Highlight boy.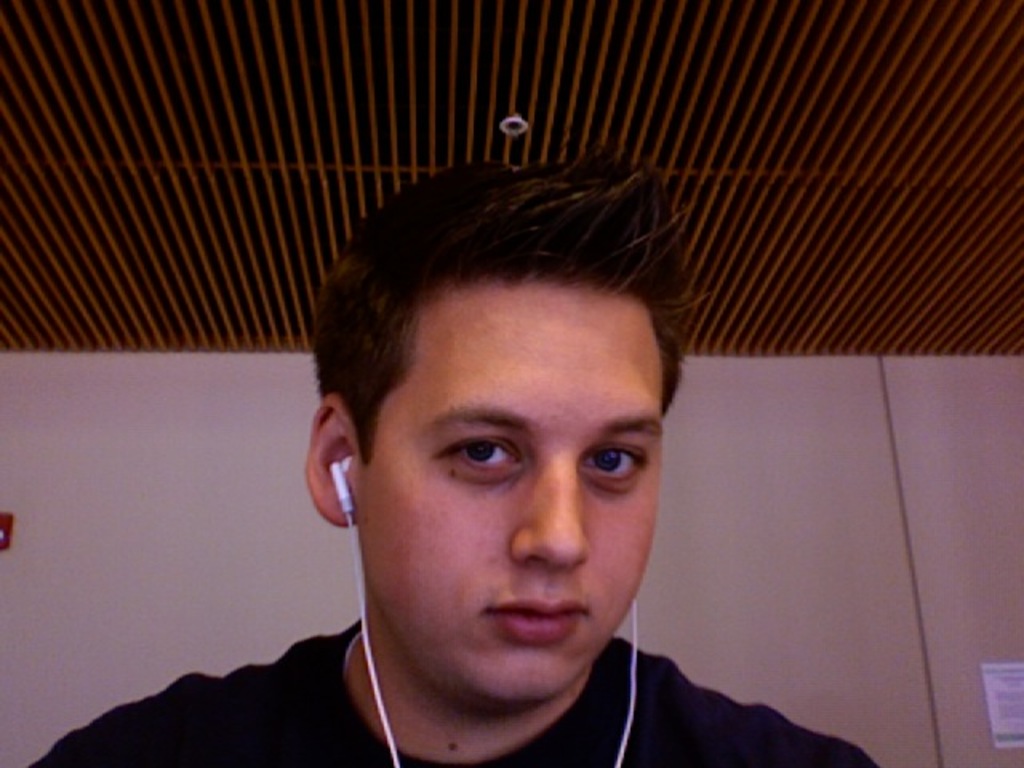
Highlighted region: locate(32, 146, 875, 766).
